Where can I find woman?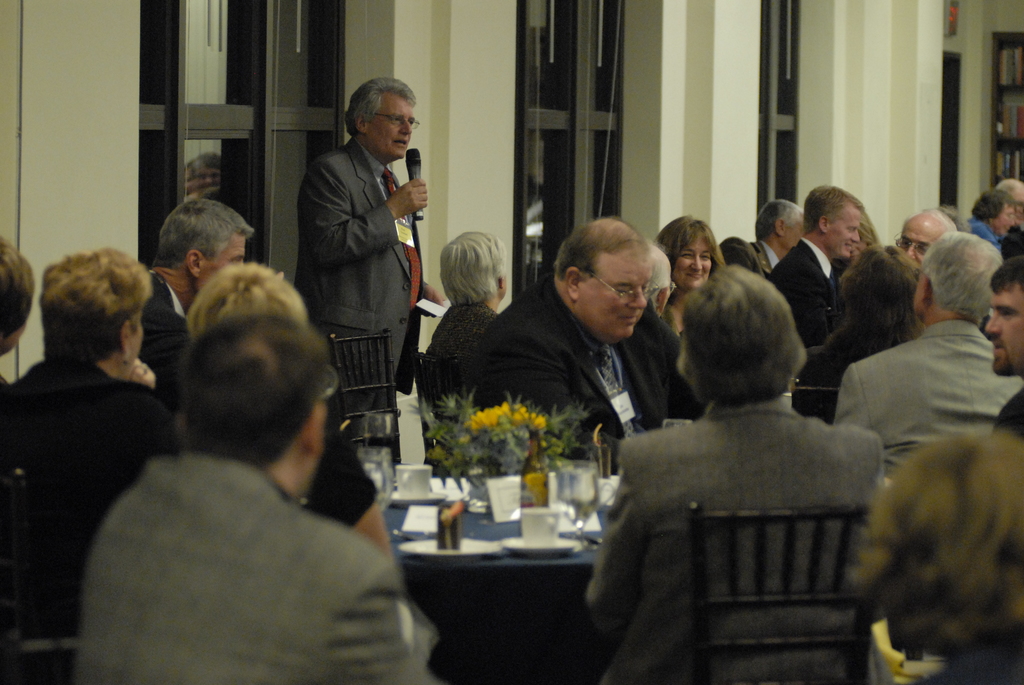
You can find it at (582,261,883,684).
